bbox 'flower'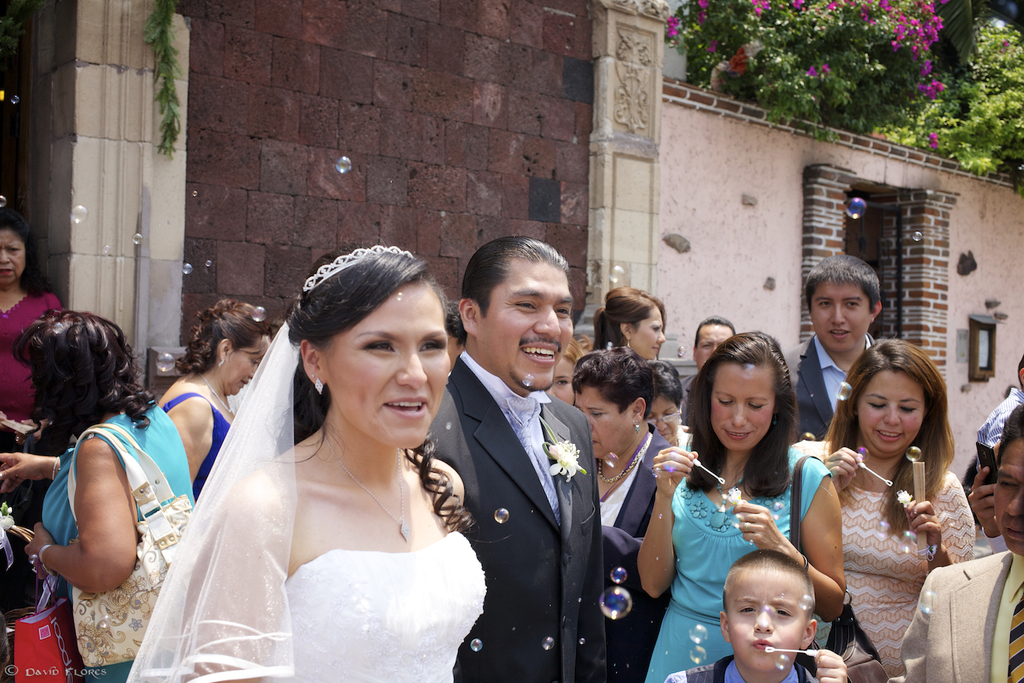
925/133/941/153
